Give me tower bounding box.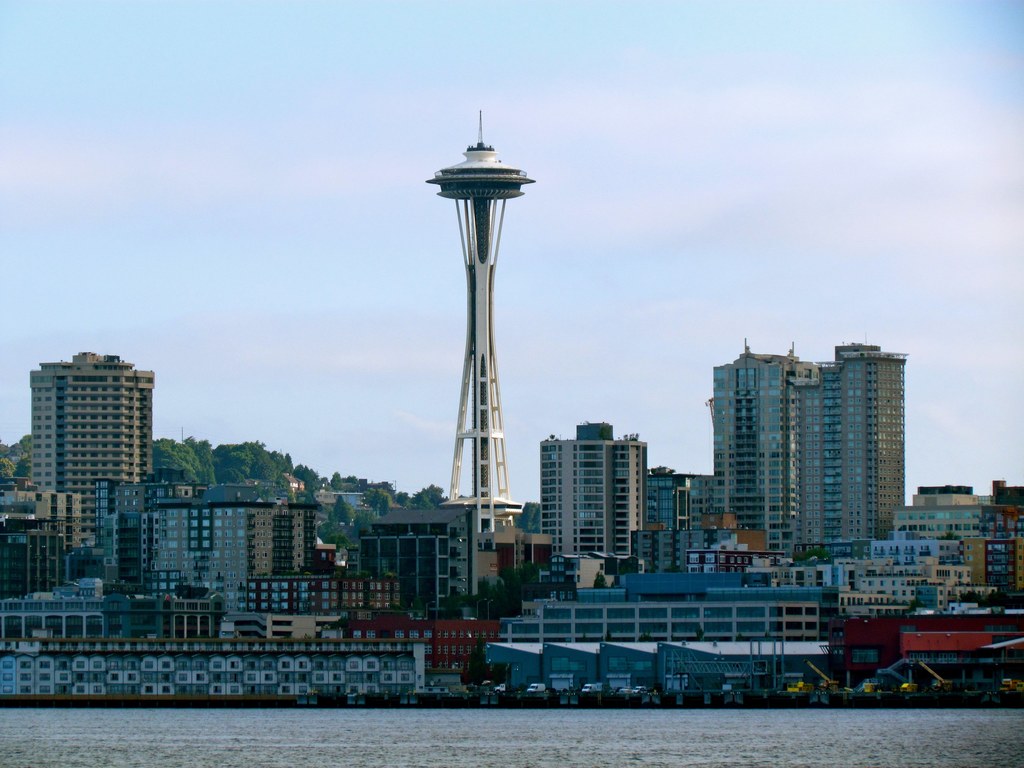
[417, 92, 541, 567].
